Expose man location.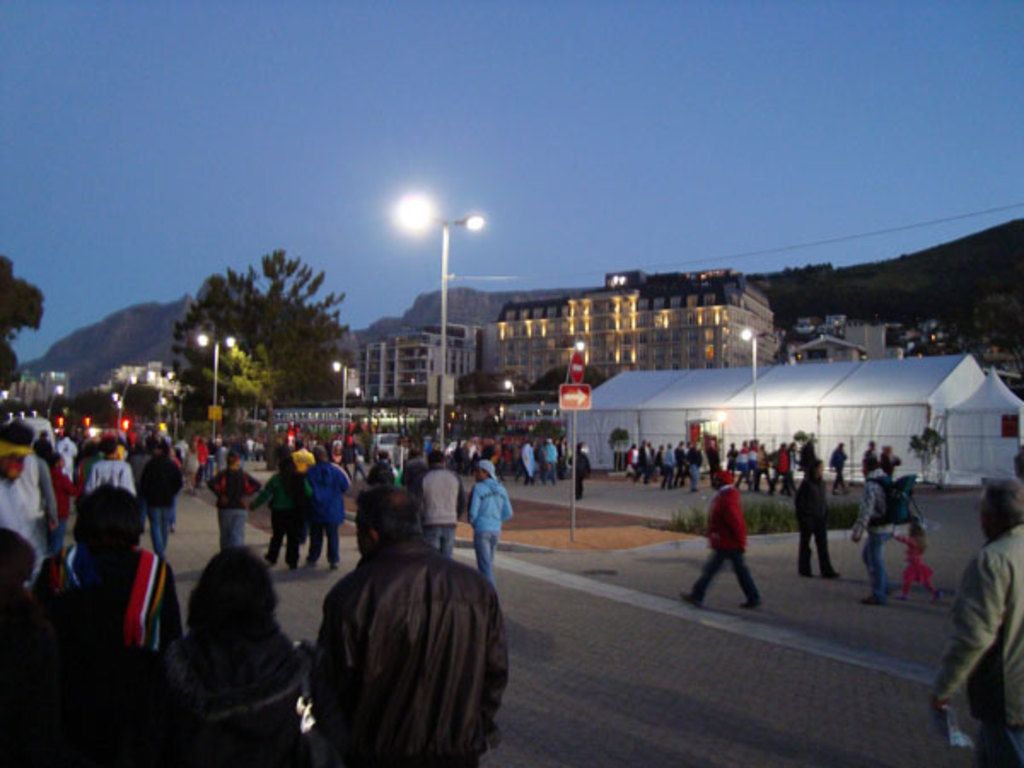
Exposed at left=422, top=451, right=461, bottom=555.
